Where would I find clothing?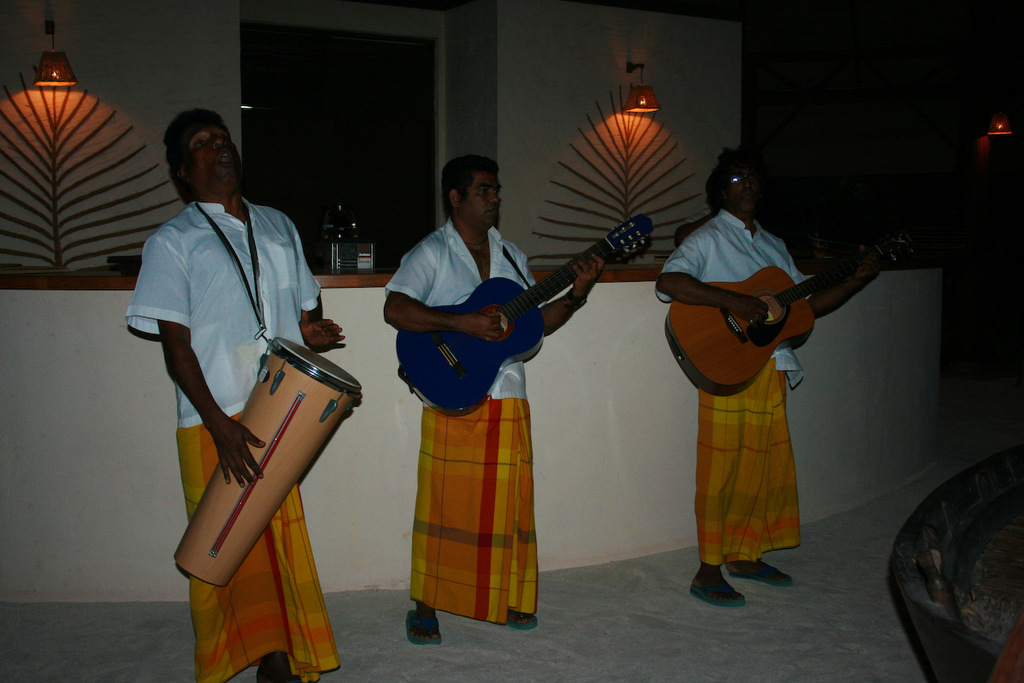
At x1=125 y1=196 x2=320 y2=682.
